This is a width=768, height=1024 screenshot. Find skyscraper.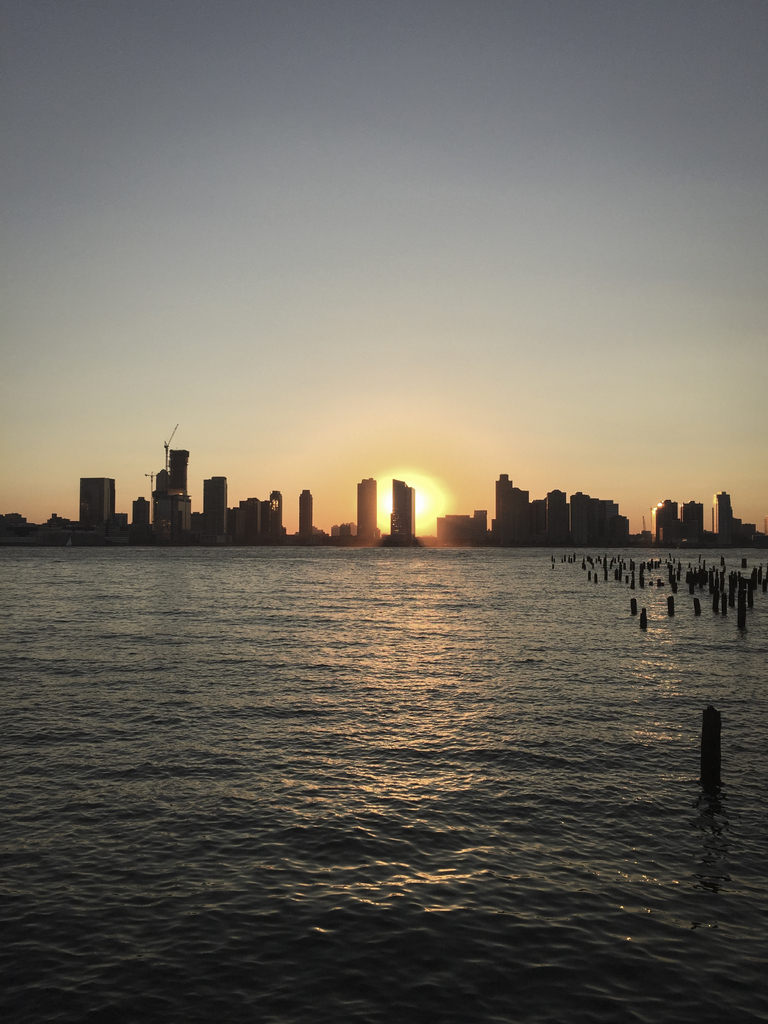
Bounding box: box=[687, 500, 705, 537].
